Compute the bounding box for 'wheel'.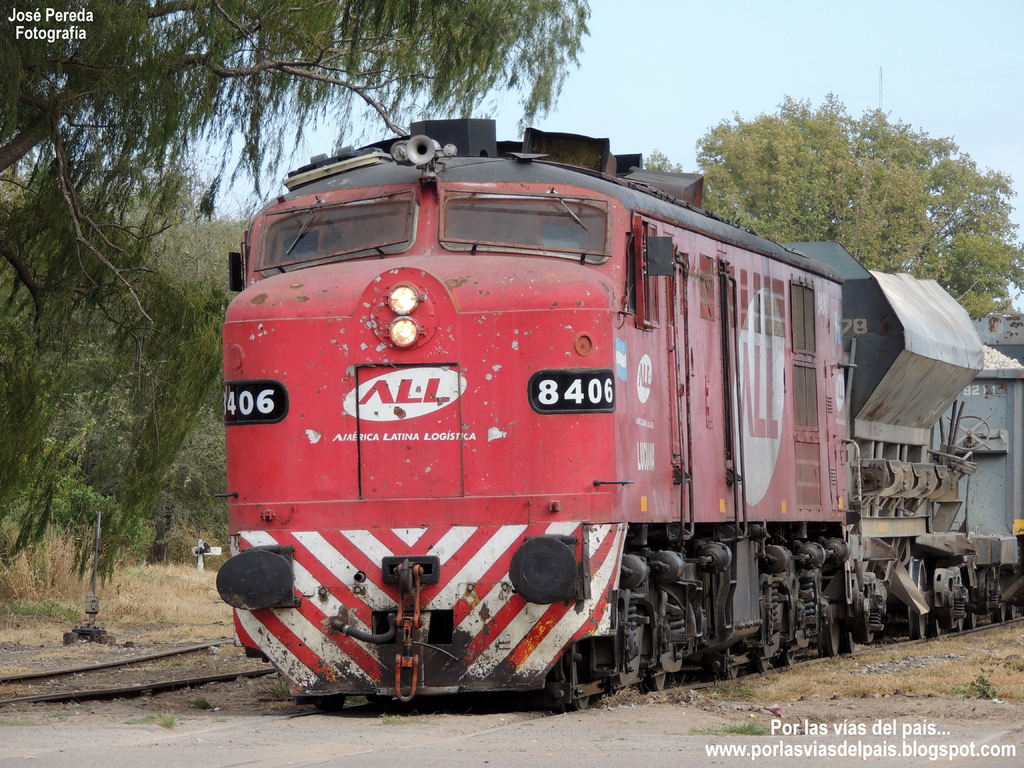
BBox(718, 664, 738, 680).
